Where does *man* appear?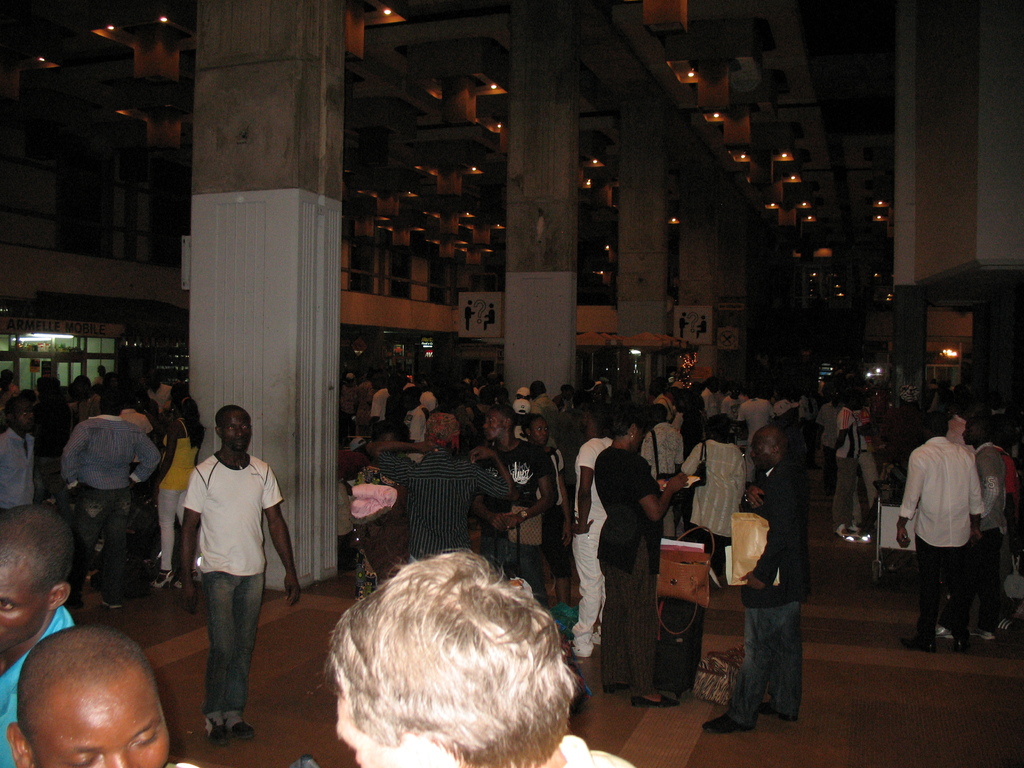
Appears at region(907, 406, 1008, 656).
